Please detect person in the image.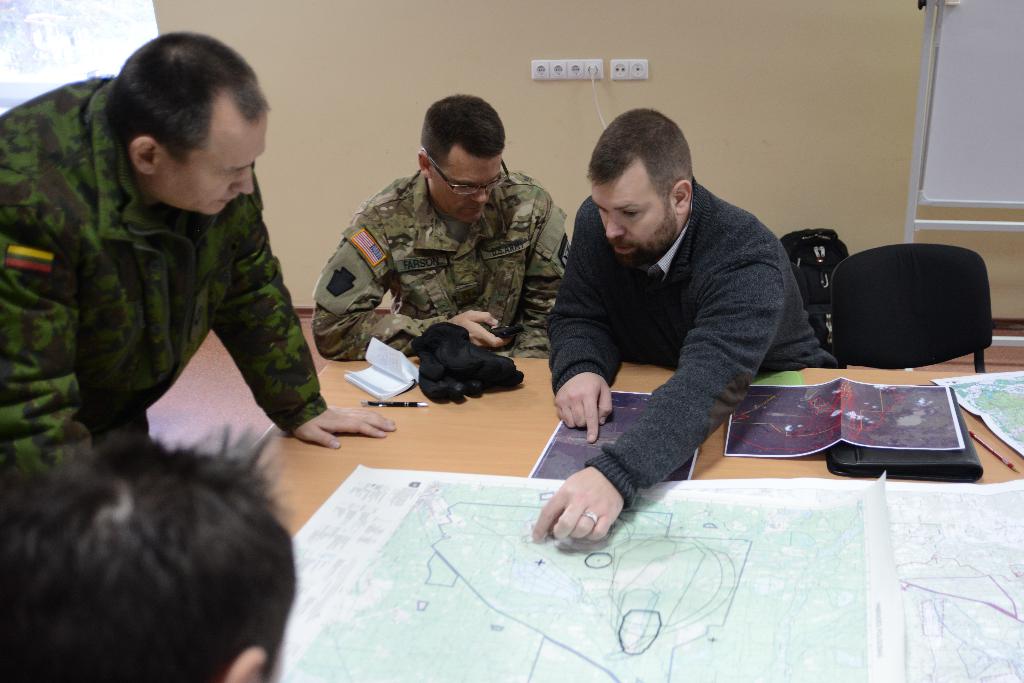
left=532, top=106, right=844, bottom=537.
